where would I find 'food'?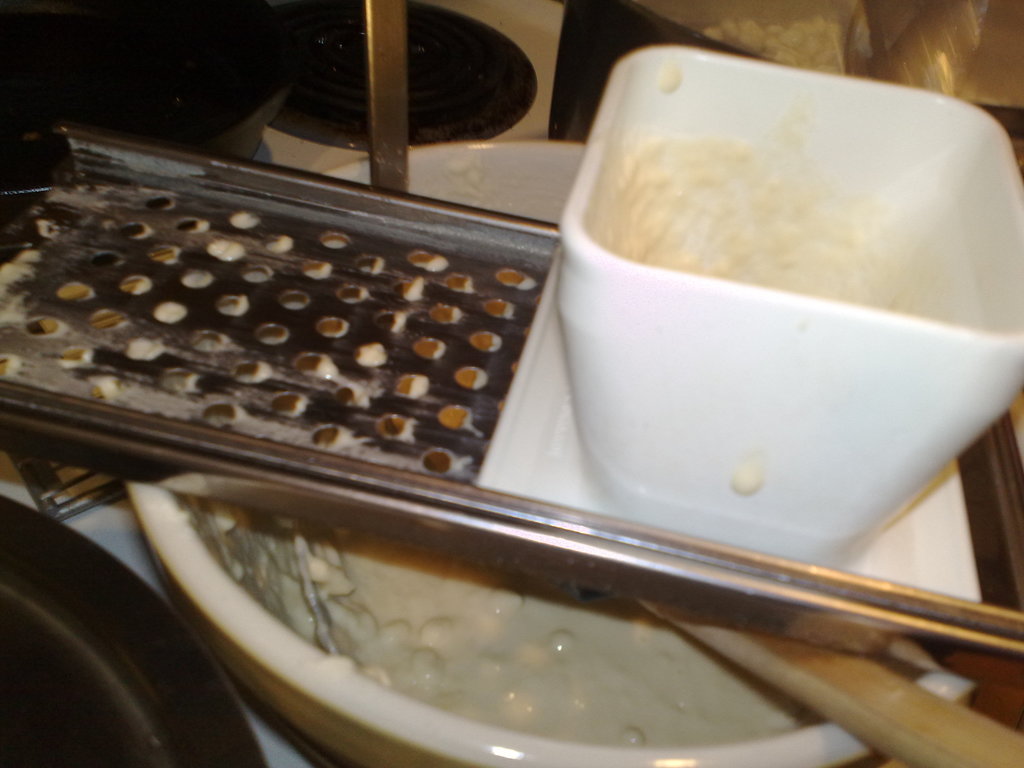
At left=397, top=274, right=430, bottom=303.
